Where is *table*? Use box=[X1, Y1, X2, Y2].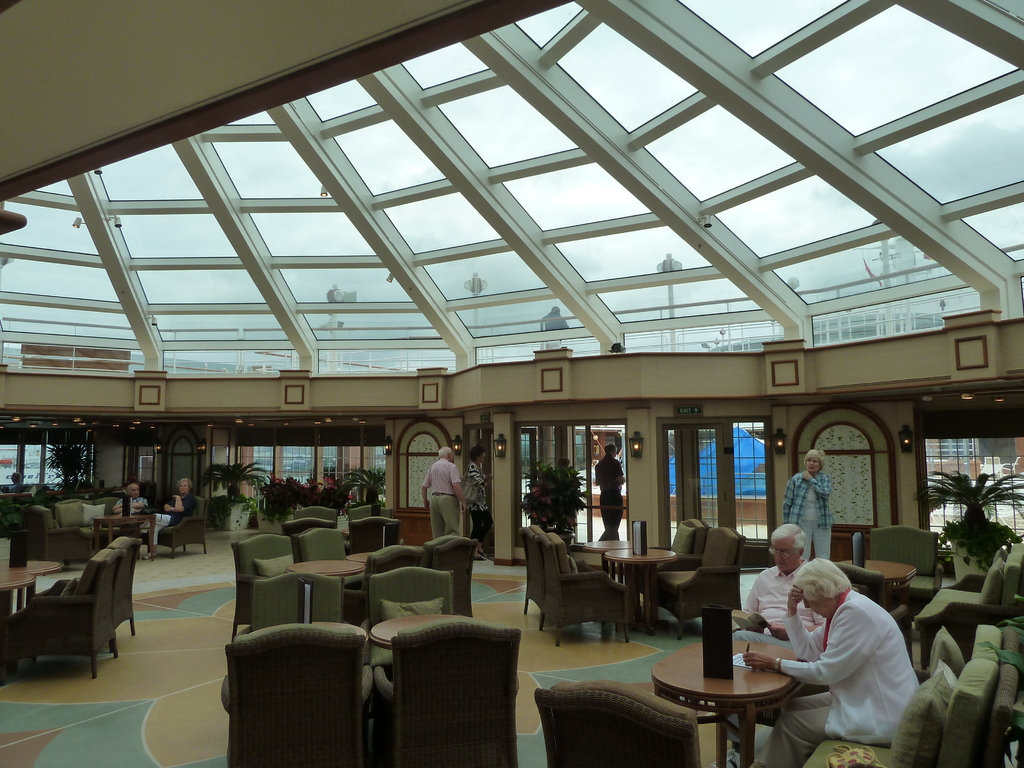
box=[91, 511, 157, 562].
